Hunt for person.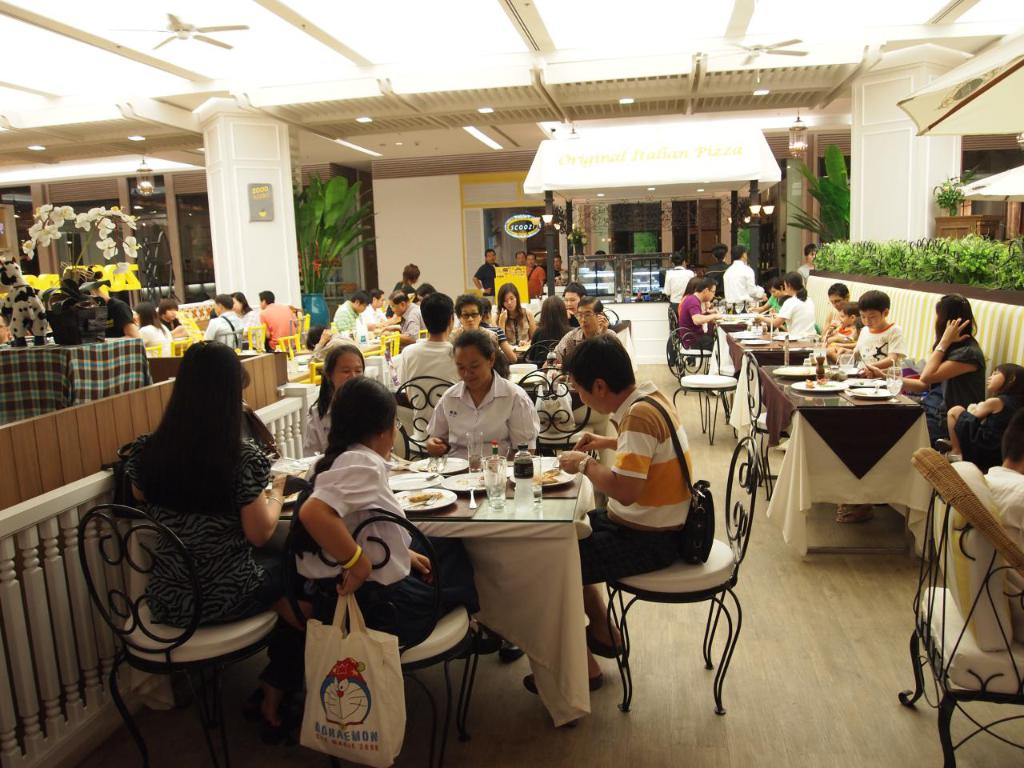
Hunted down at [left=522, top=254, right=543, bottom=298].
